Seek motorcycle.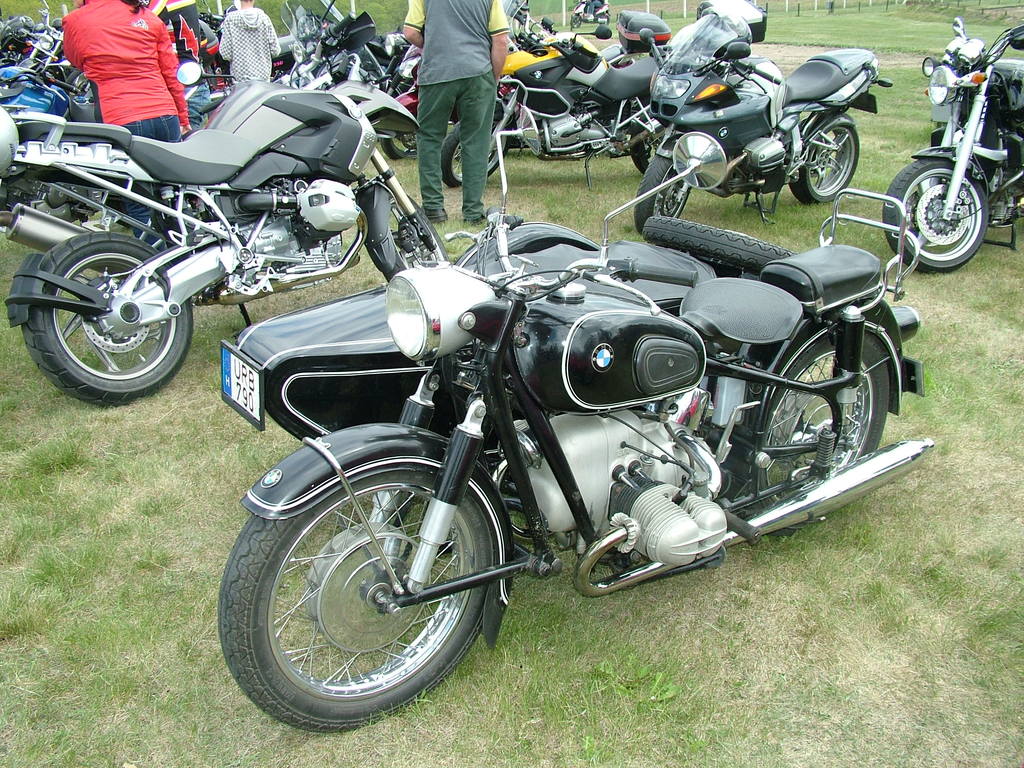
{"left": 437, "top": 0, "right": 666, "bottom": 184}.
